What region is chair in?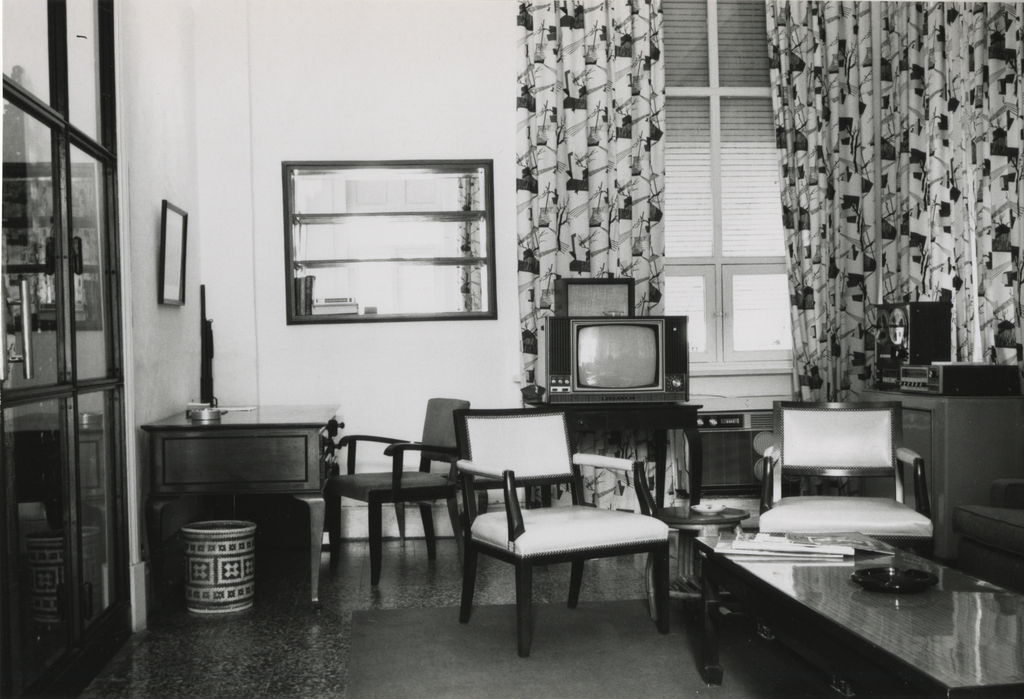
431:425:669:661.
